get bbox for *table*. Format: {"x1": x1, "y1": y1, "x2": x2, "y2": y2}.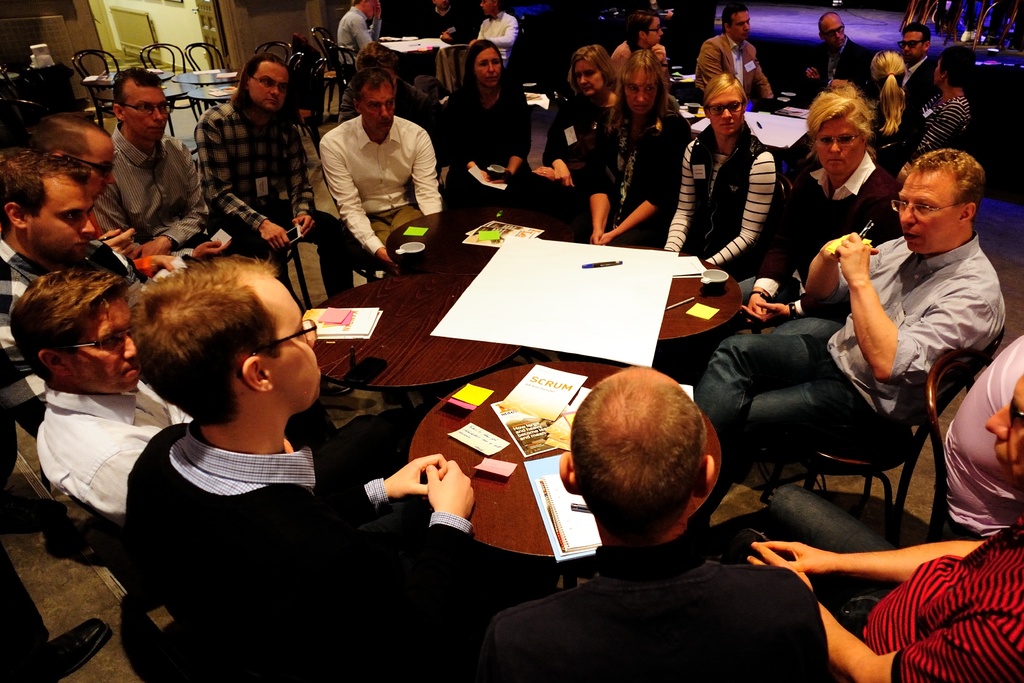
{"x1": 669, "y1": 72, "x2": 693, "y2": 90}.
